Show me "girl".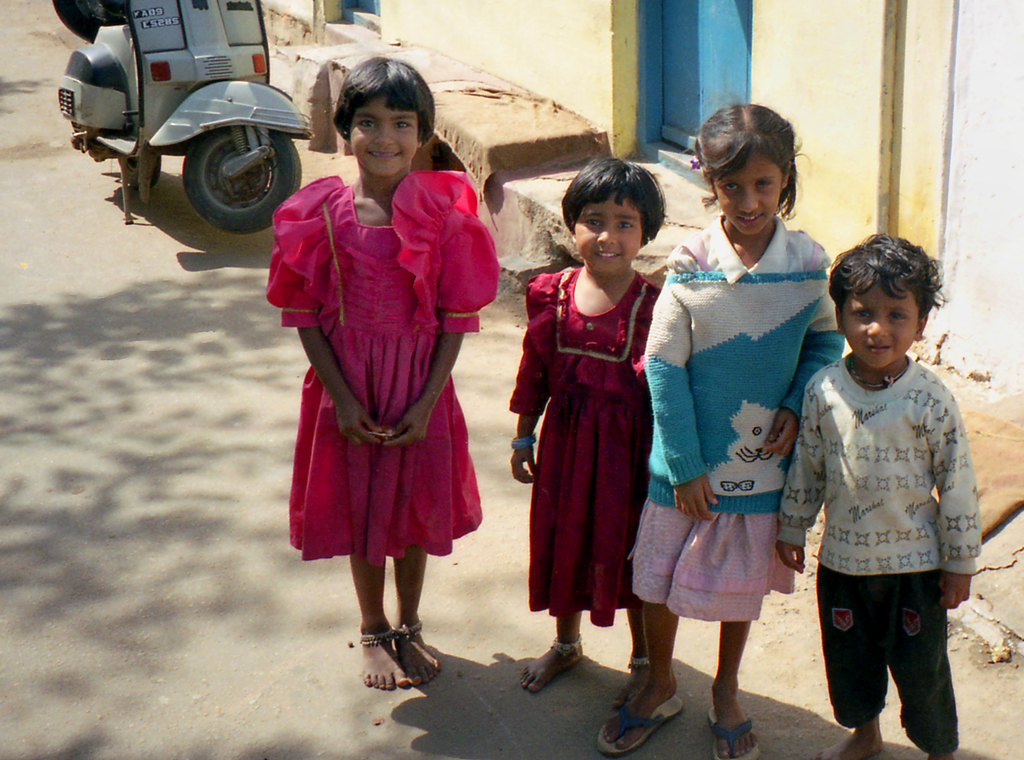
"girl" is here: region(264, 63, 499, 688).
